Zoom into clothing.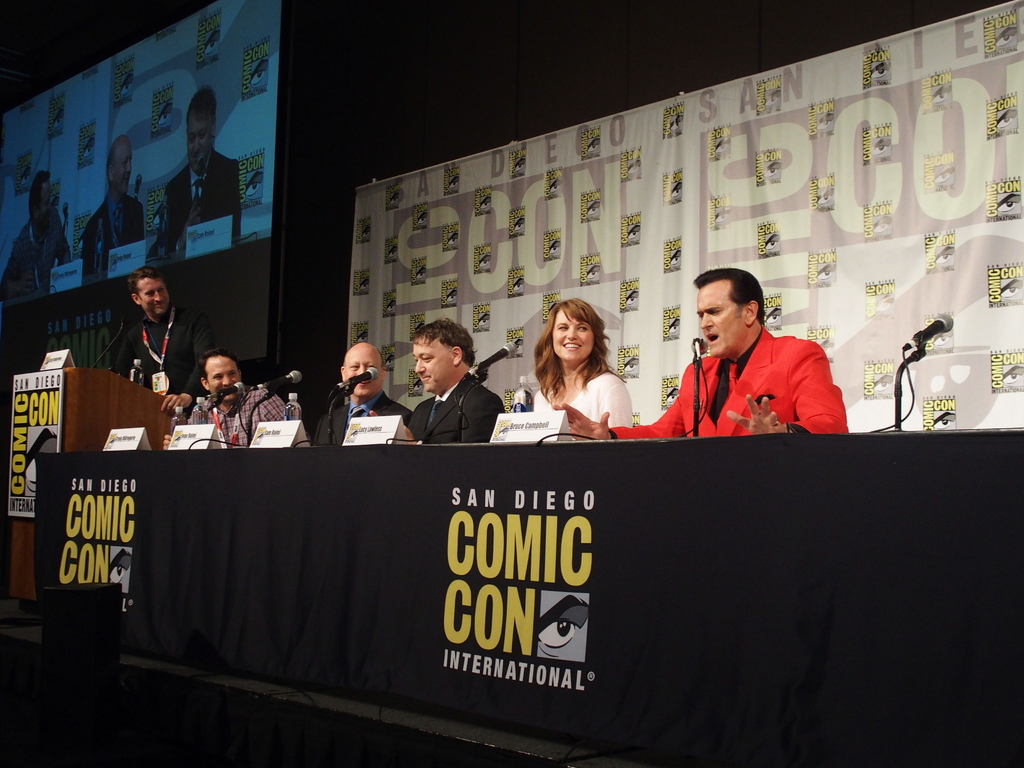
Zoom target: select_region(186, 386, 287, 448).
